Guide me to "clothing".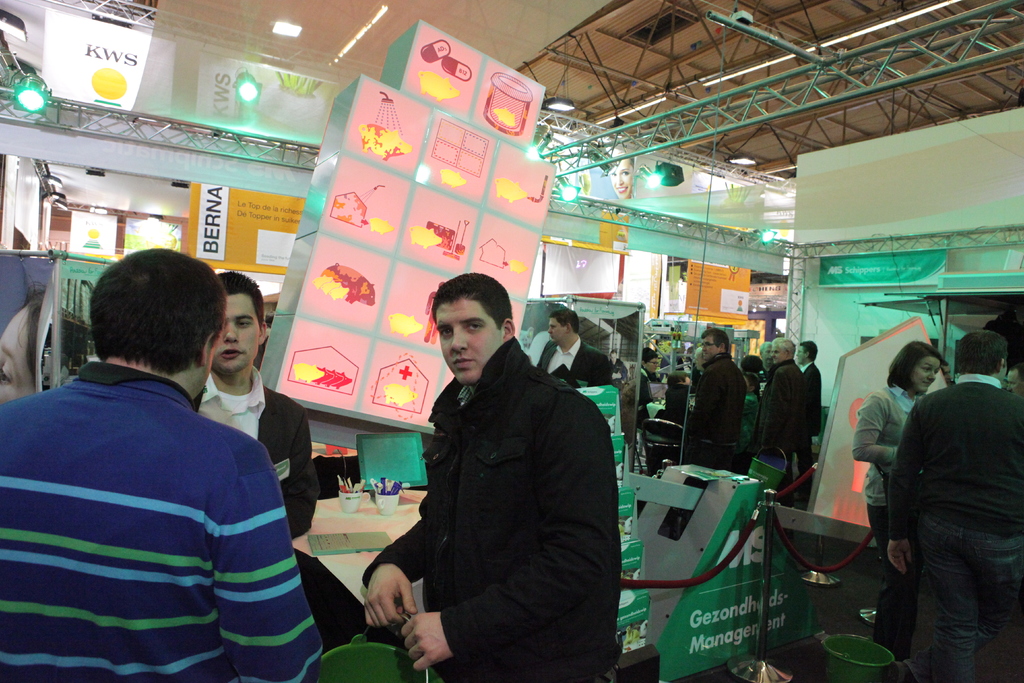
Guidance: bbox=[887, 372, 1023, 682].
